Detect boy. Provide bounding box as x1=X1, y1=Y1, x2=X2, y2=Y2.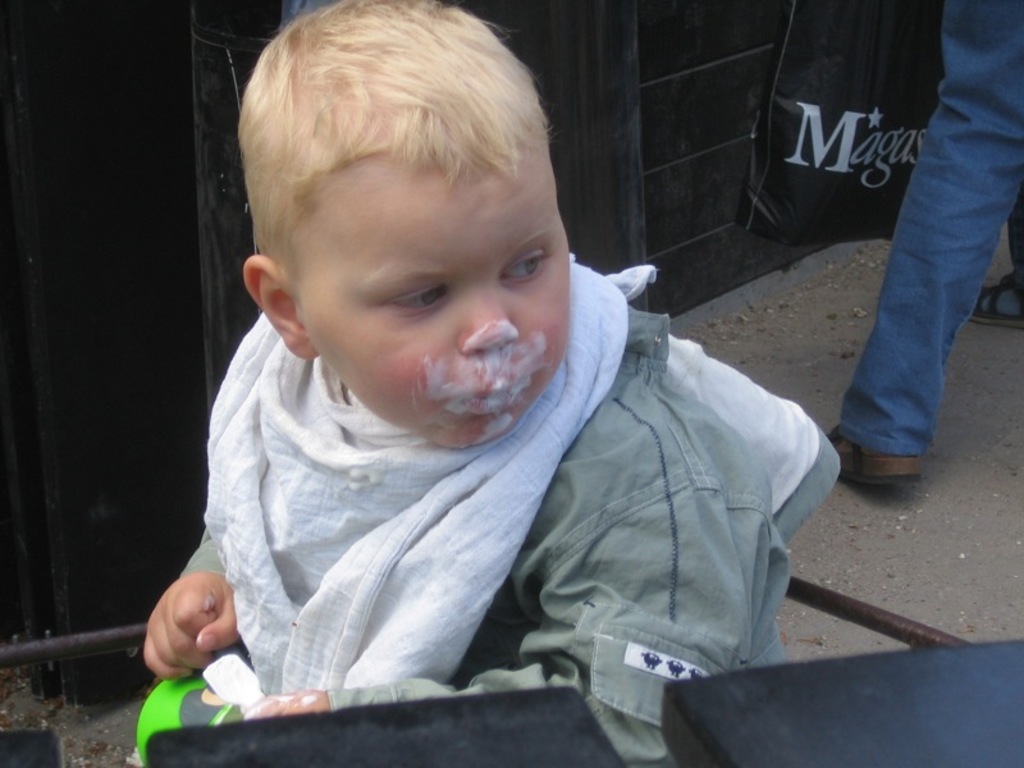
x1=189, y1=45, x2=844, y2=767.
